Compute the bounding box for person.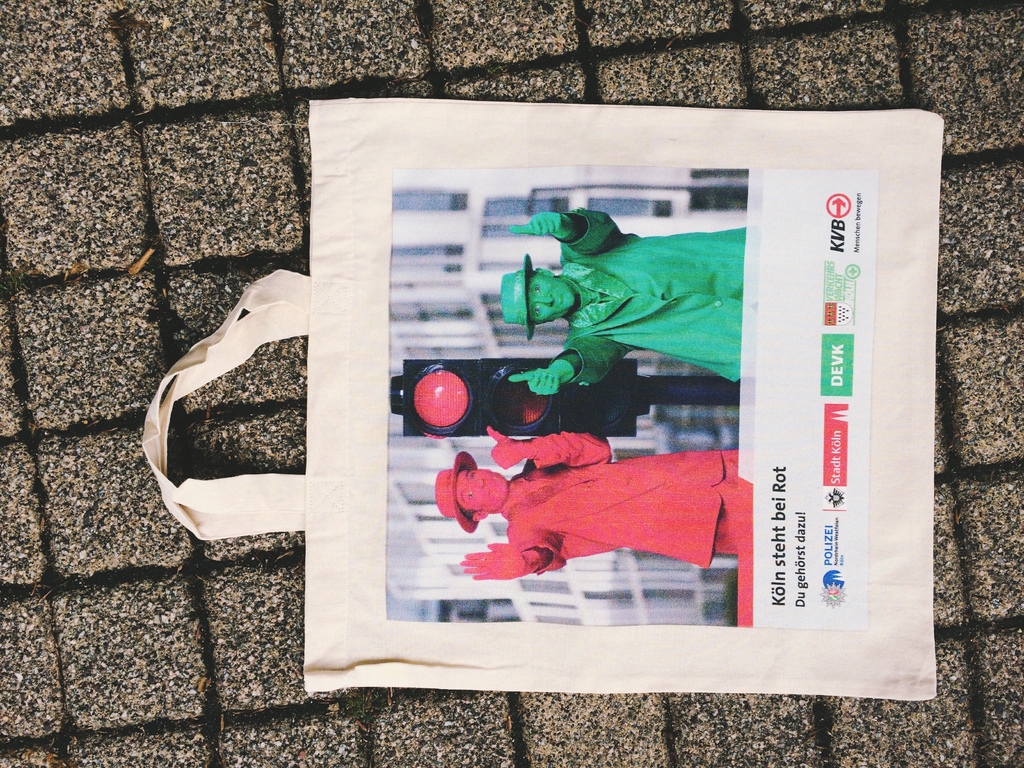
BBox(424, 426, 755, 581).
